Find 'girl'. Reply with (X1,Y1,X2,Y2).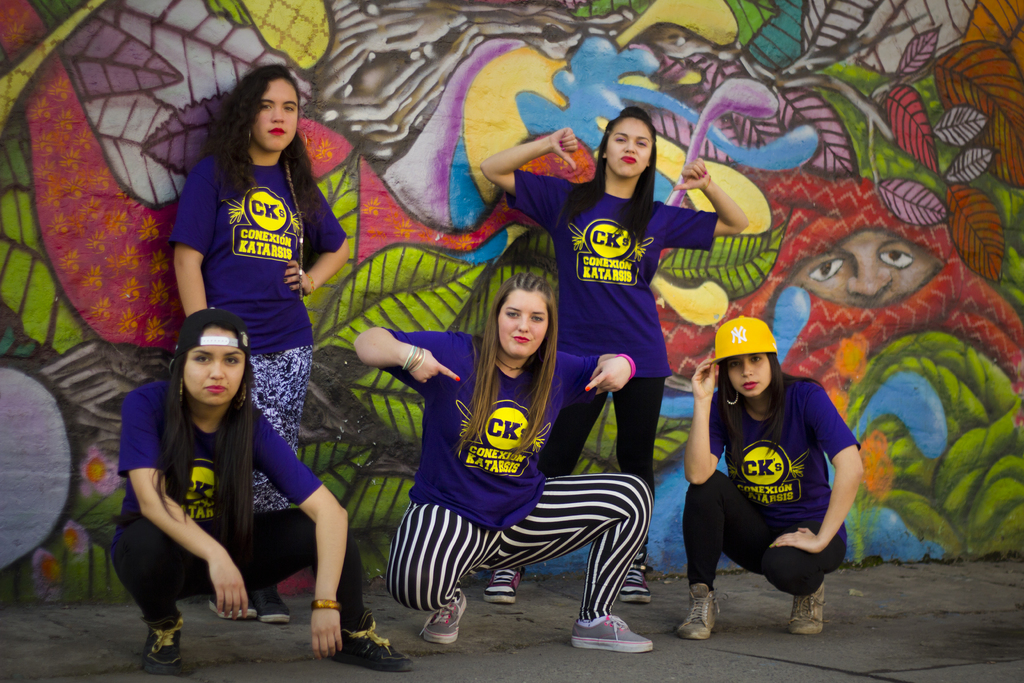
(675,315,862,636).
